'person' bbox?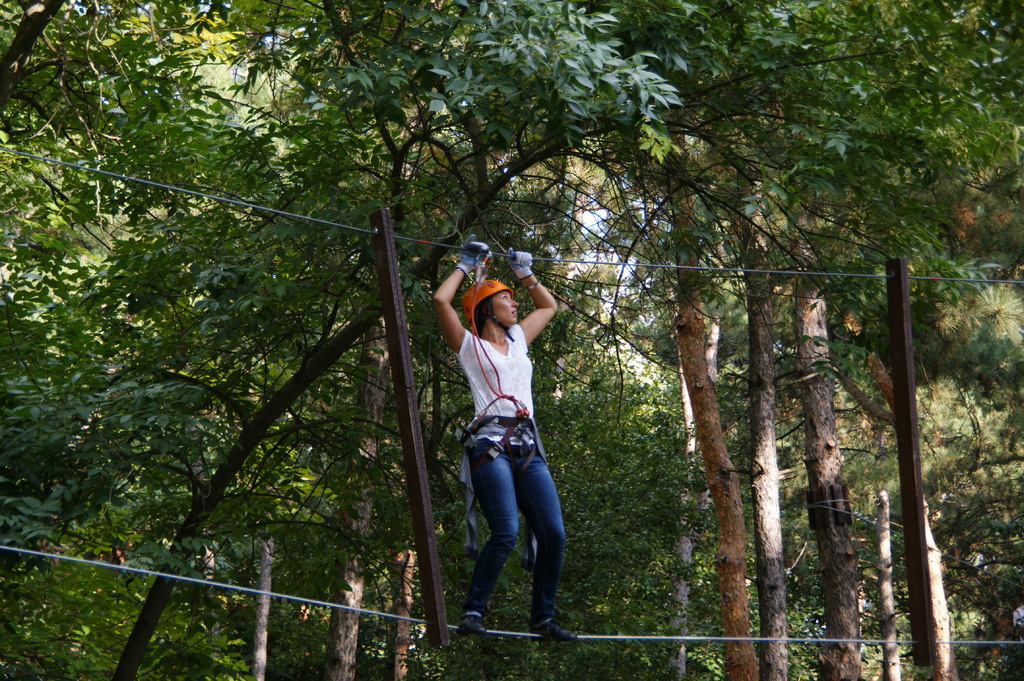
l=433, t=233, r=575, b=642
